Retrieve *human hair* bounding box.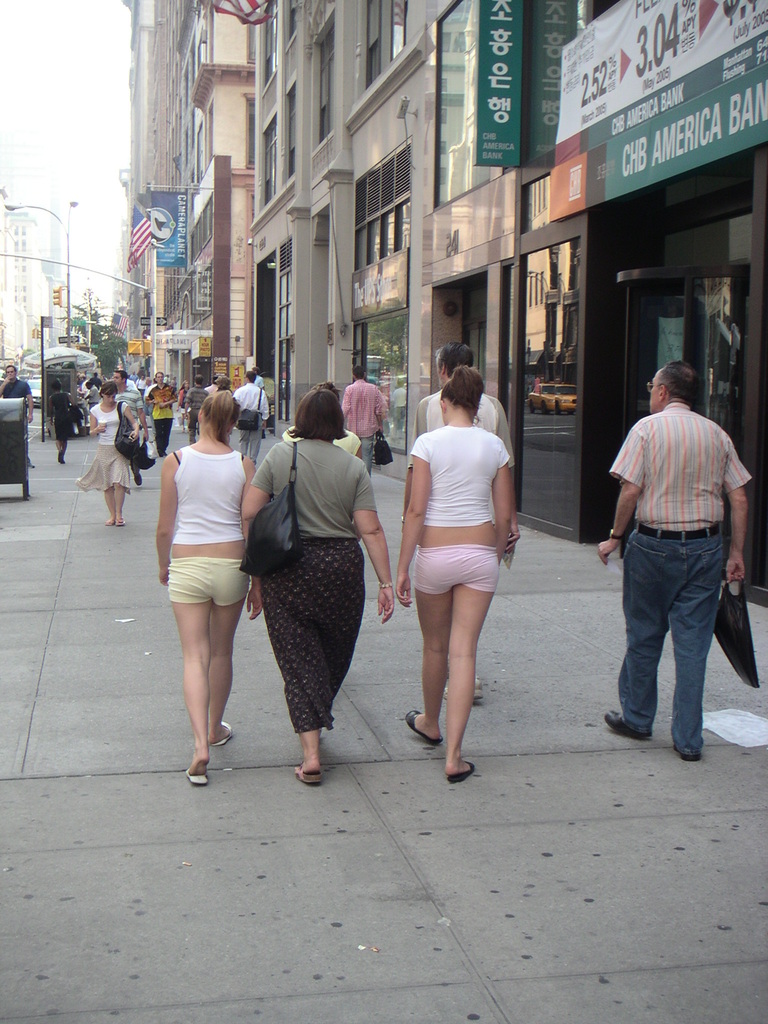
Bounding box: (x1=441, y1=346, x2=504, y2=426).
